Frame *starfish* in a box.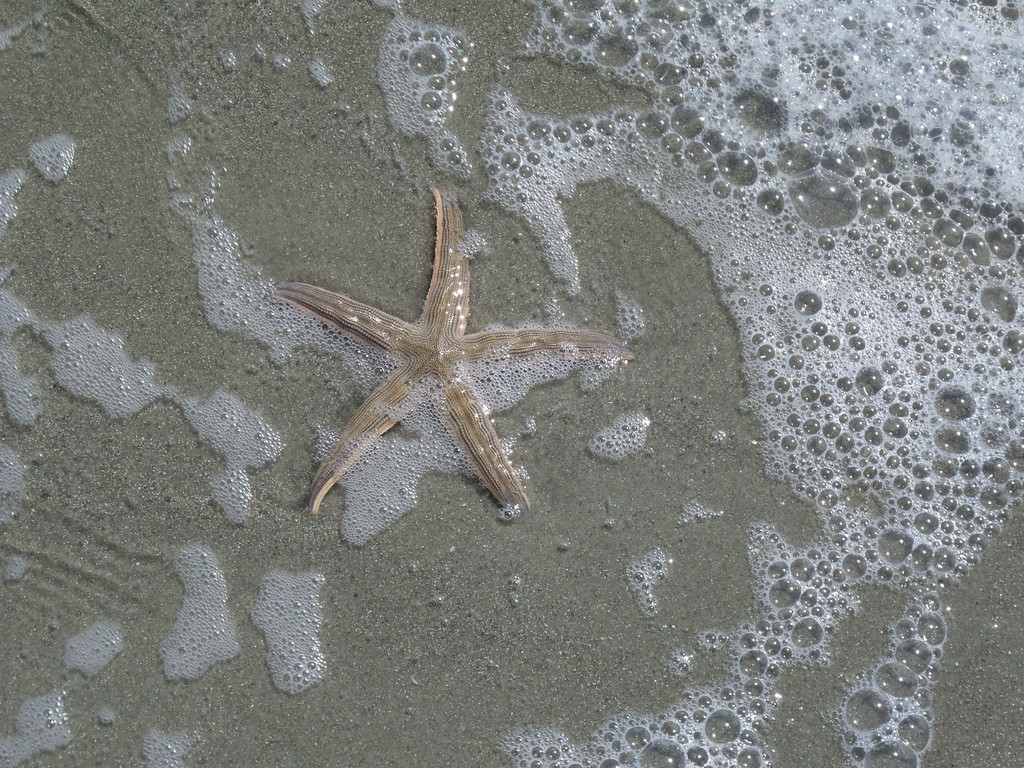
{"x1": 269, "y1": 180, "x2": 637, "y2": 511}.
